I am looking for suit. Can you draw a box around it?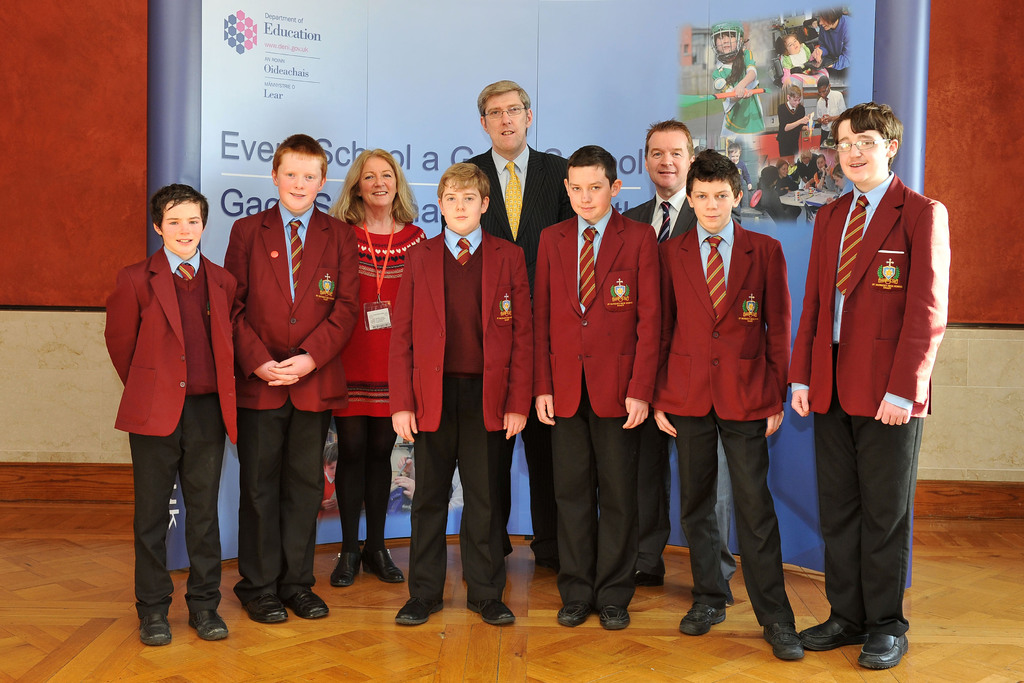
Sure, the bounding box is bbox(621, 194, 738, 584).
